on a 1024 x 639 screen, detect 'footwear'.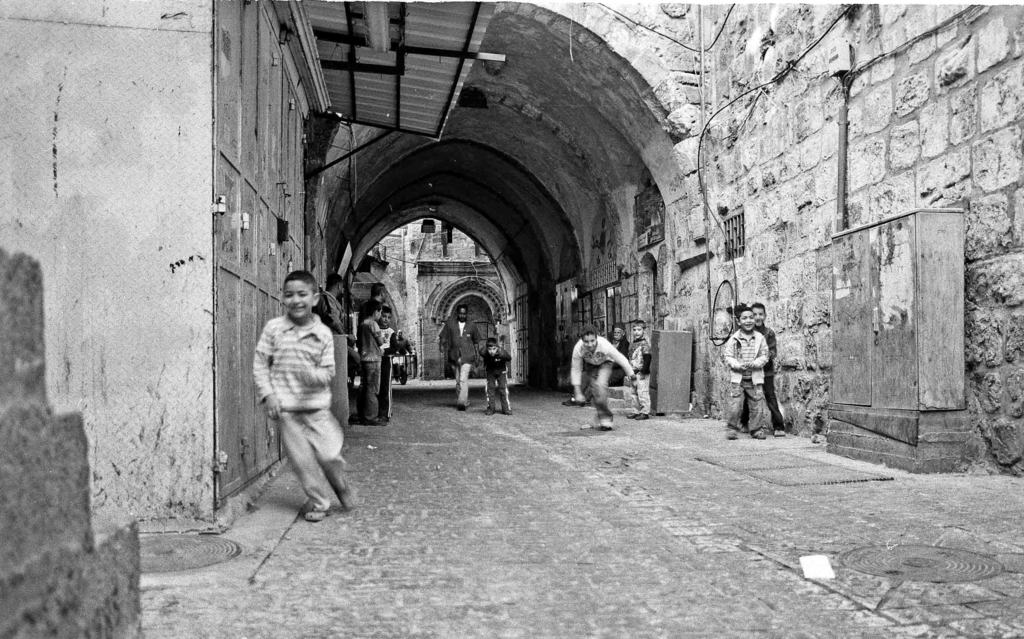
(x1=640, y1=408, x2=646, y2=420).
